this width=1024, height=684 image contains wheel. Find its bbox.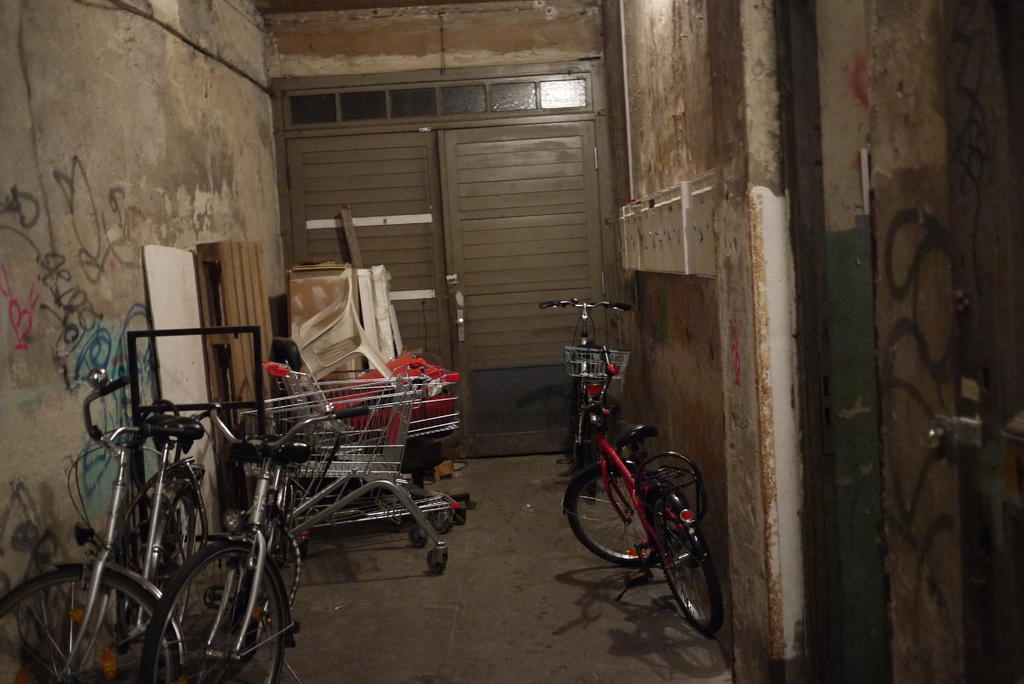
(650, 493, 725, 637).
